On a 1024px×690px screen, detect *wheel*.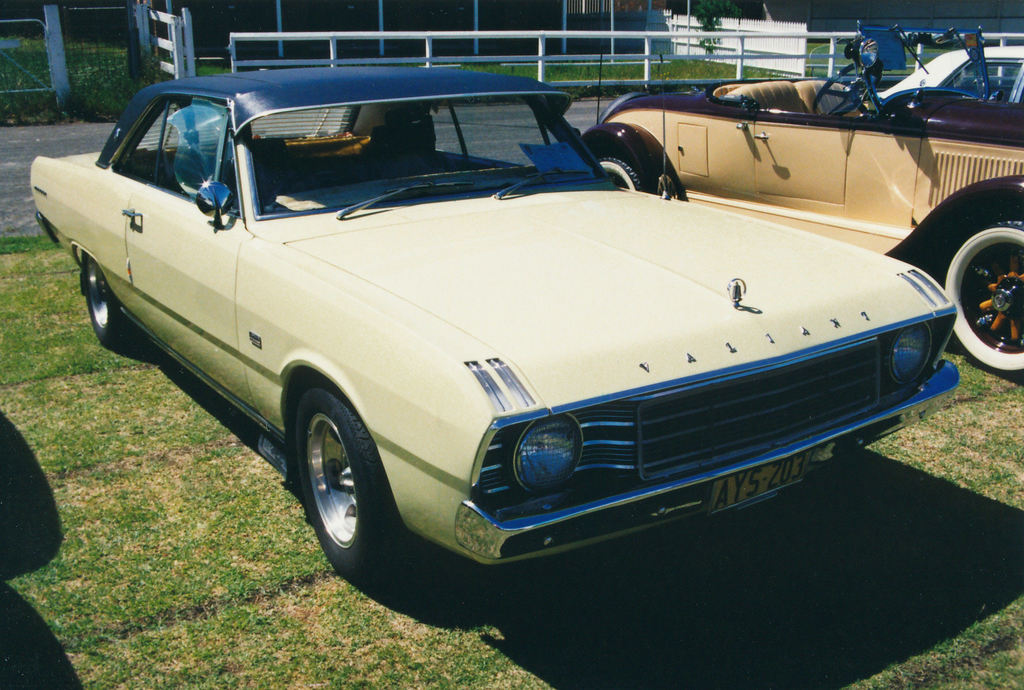
282,386,383,584.
